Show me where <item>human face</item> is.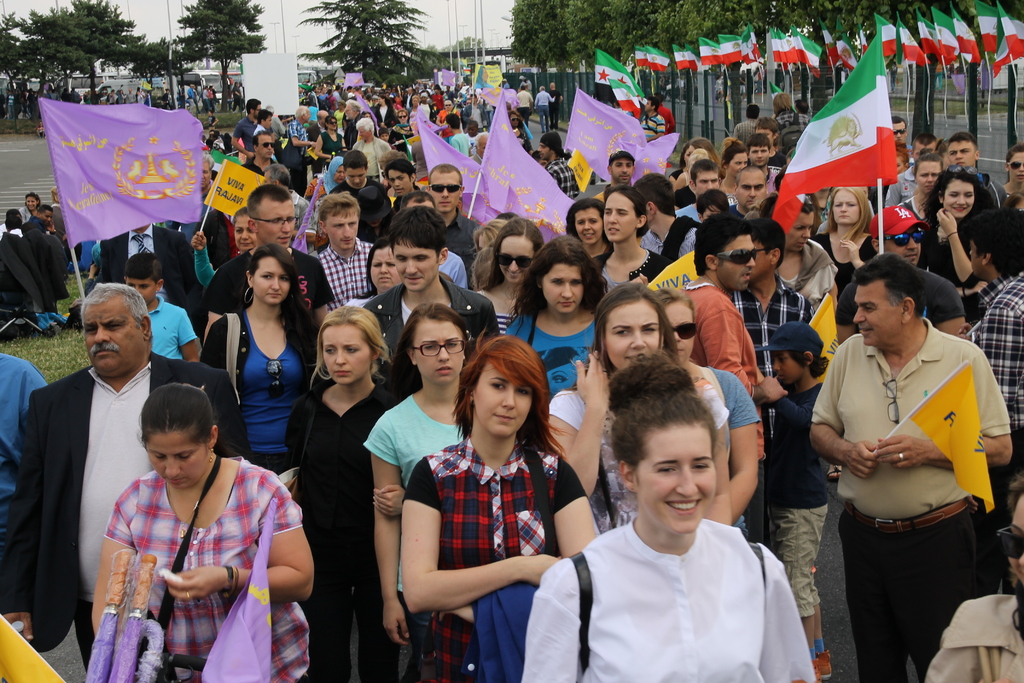
<item>human face</item> is at box=[915, 144, 935, 149].
